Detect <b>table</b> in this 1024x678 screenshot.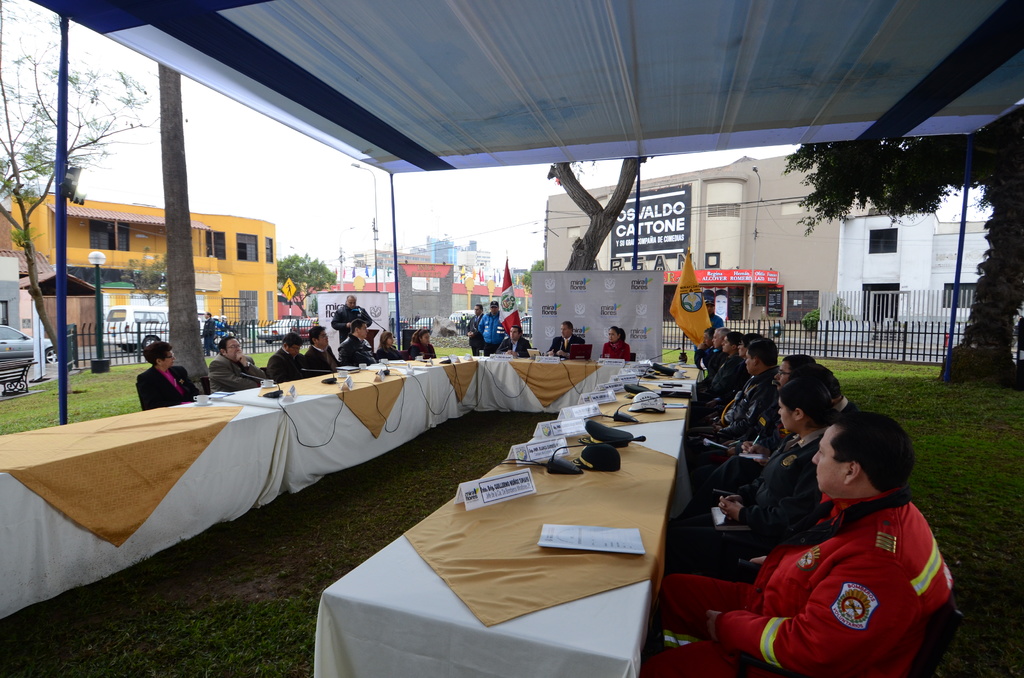
Detection: pyautogui.locateOnScreen(207, 360, 428, 504).
